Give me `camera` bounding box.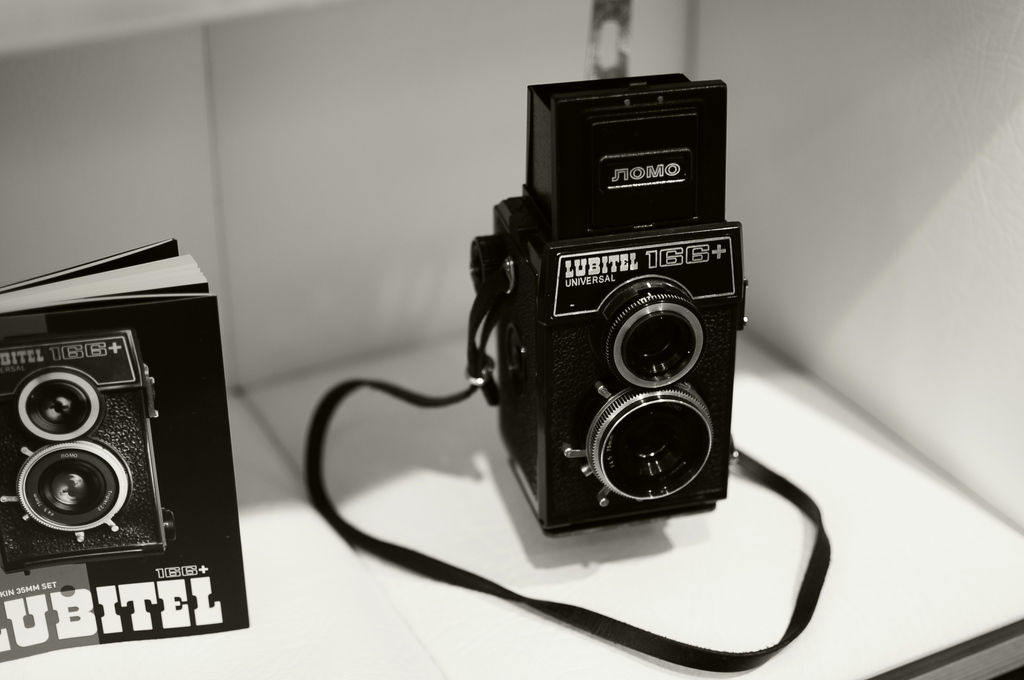
x1=469 y1=67 x2=744 y2=533.
